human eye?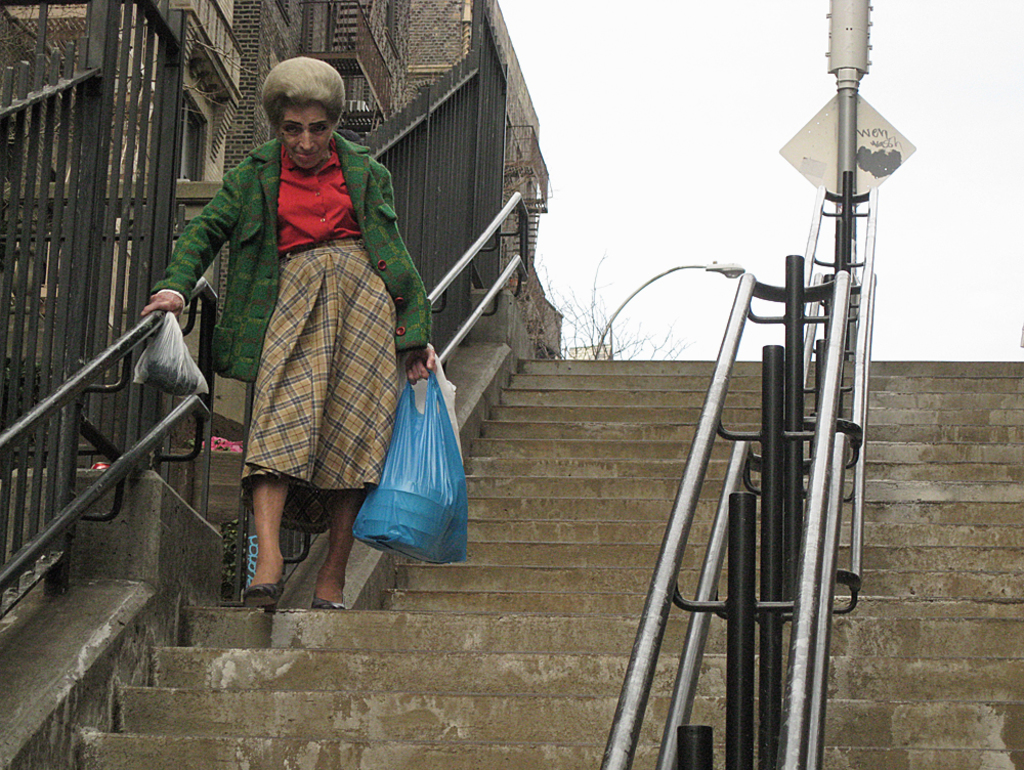
box=[310, 120, 326, 136]
